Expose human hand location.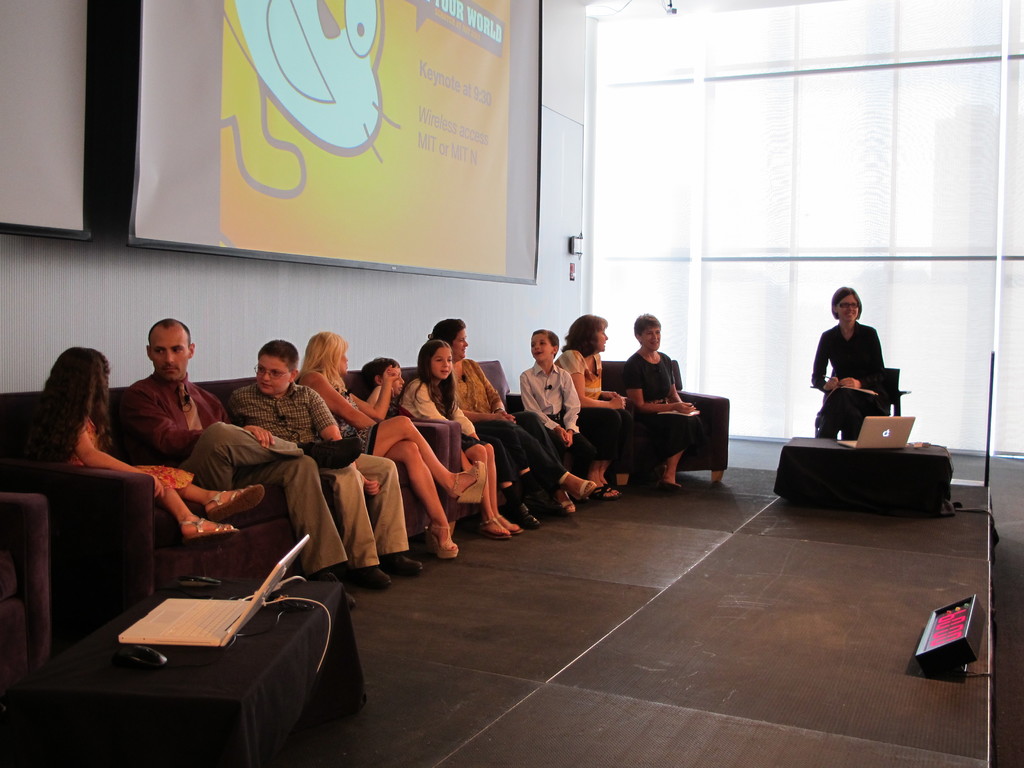
Exposed at 244:425:277:452.
